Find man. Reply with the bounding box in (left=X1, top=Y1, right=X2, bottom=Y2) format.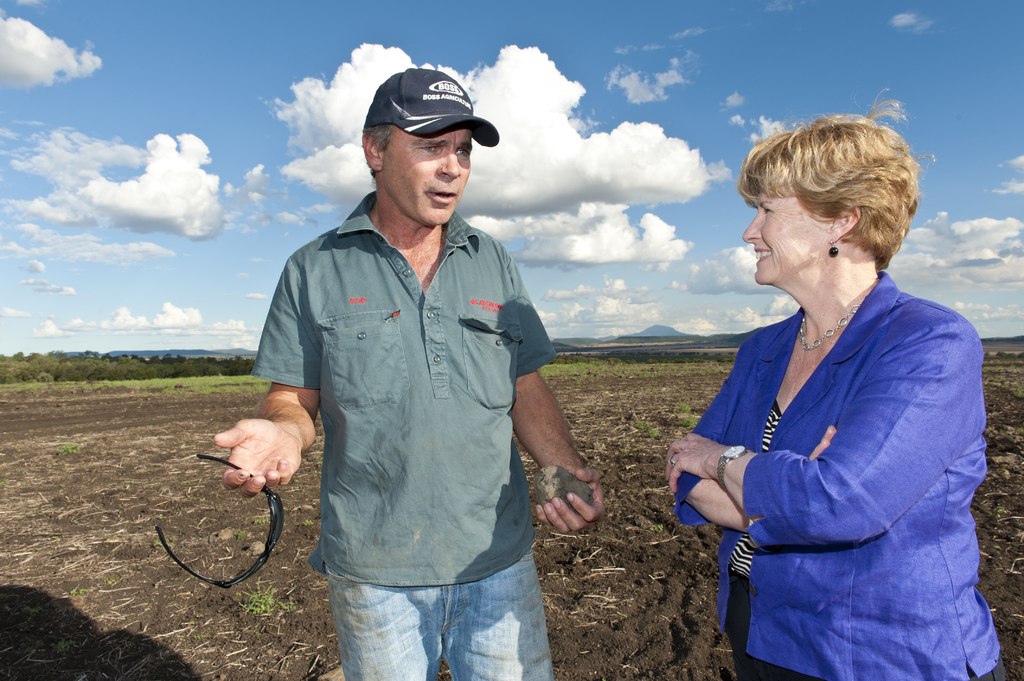
(left=246, top=54, right=584, bottom=674).
